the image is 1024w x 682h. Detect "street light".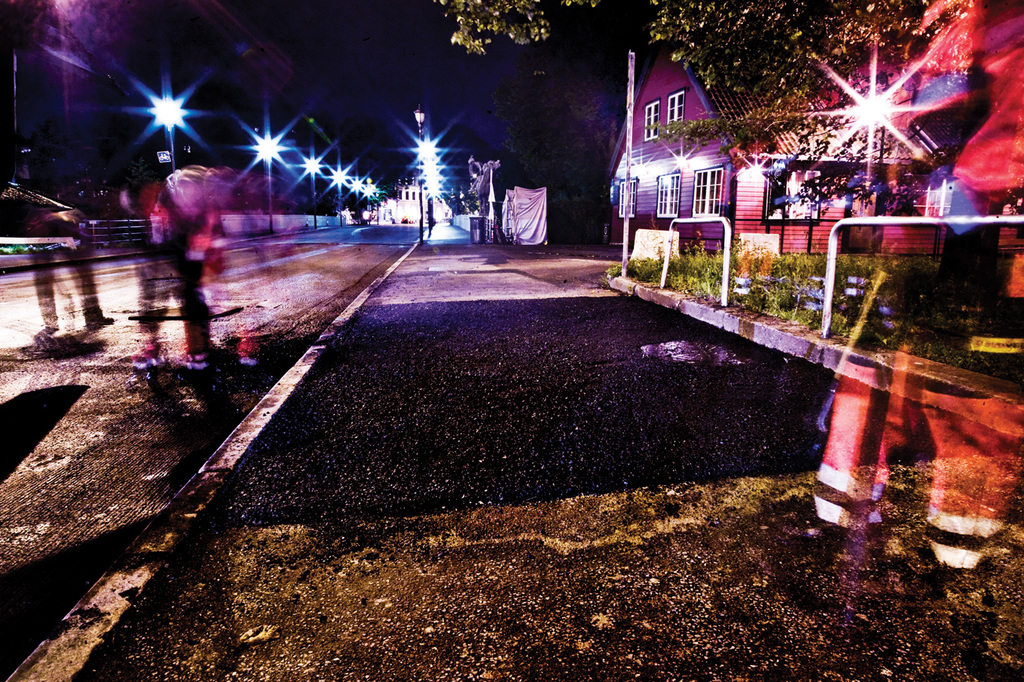
Detection: 302/156/325/233.
